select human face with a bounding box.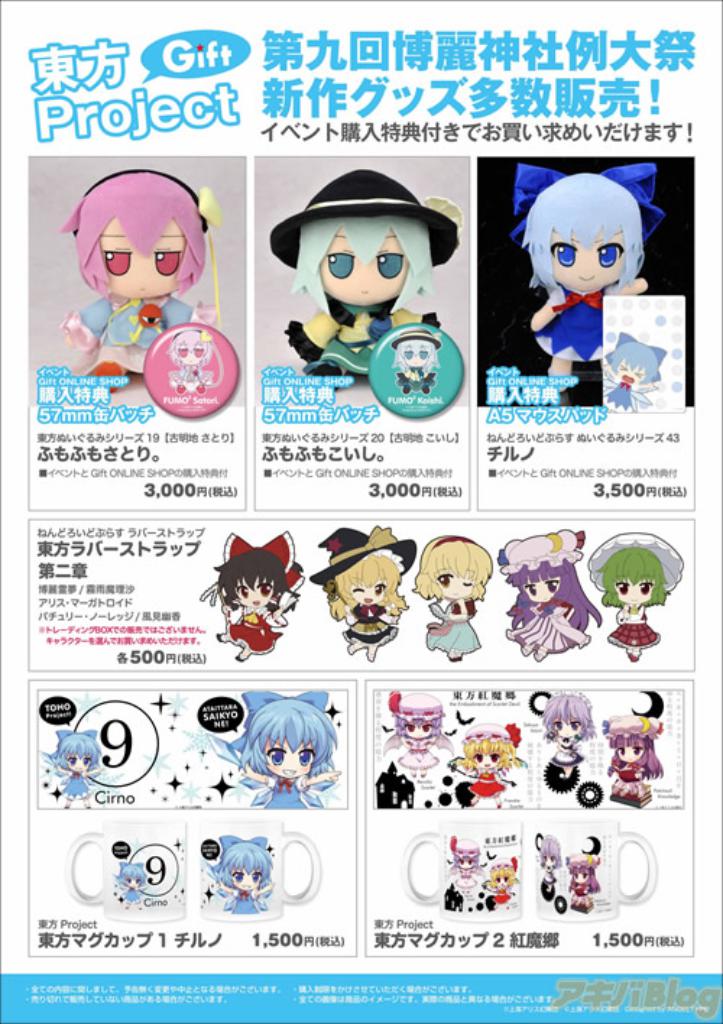
BBox(437, 570, 466, 600).
